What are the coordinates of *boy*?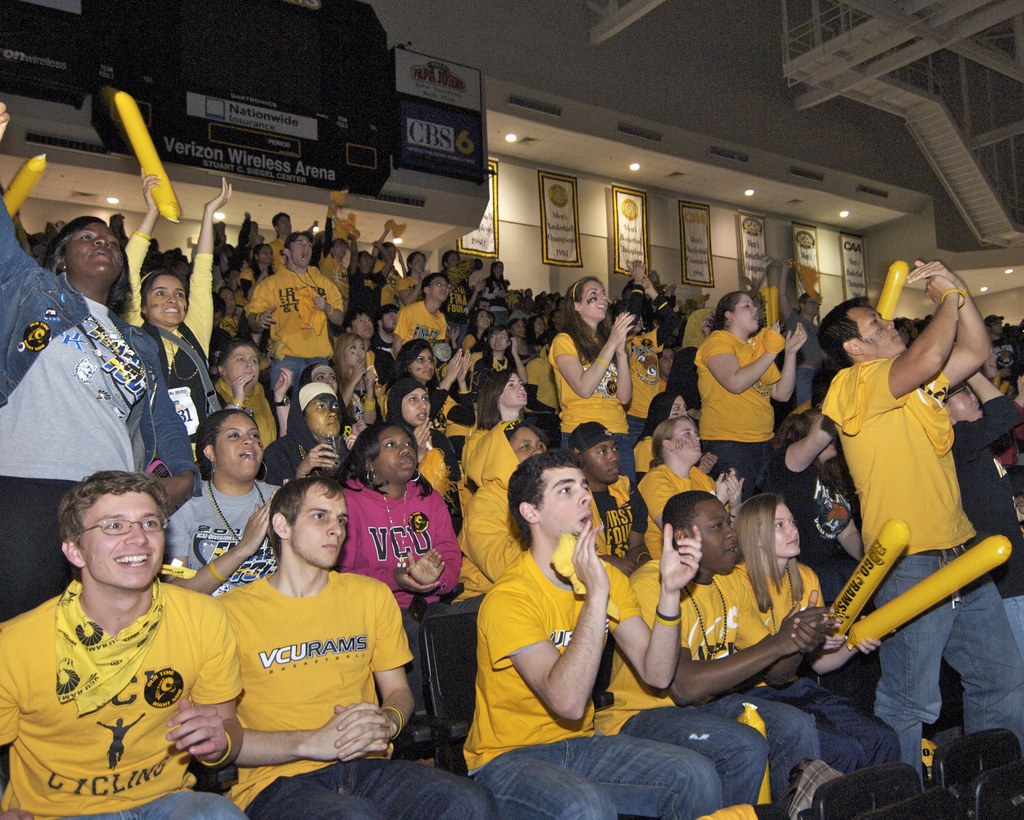
Rect(214, 476, 500, 817).
